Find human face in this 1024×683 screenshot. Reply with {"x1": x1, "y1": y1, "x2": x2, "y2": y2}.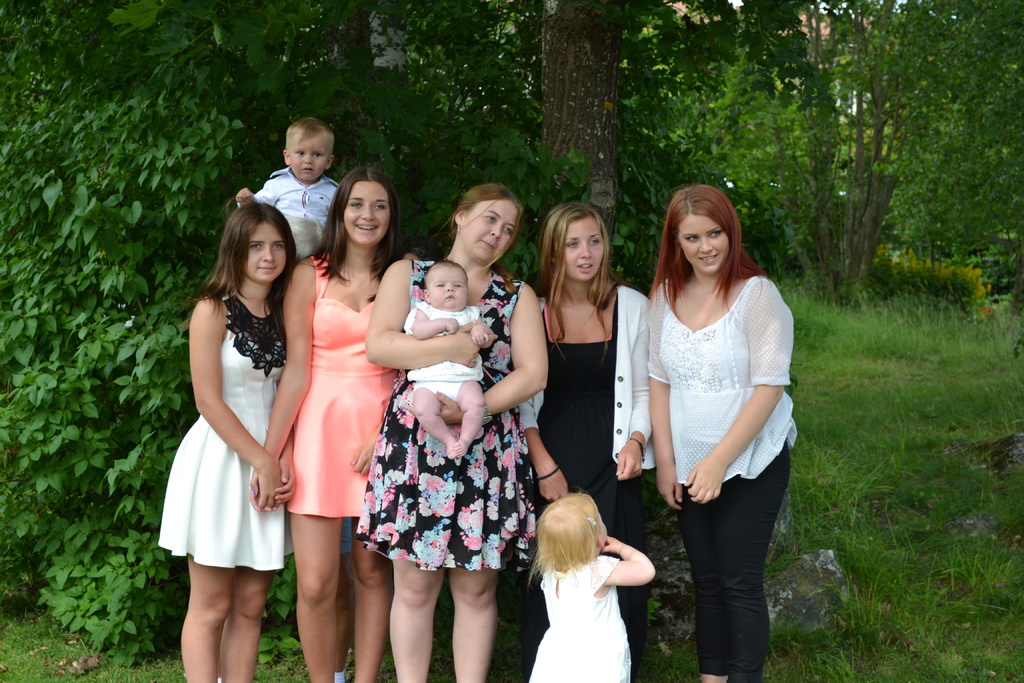
{"x1": 678, "y1": 204, "x2": 738, "y2": 283}.
